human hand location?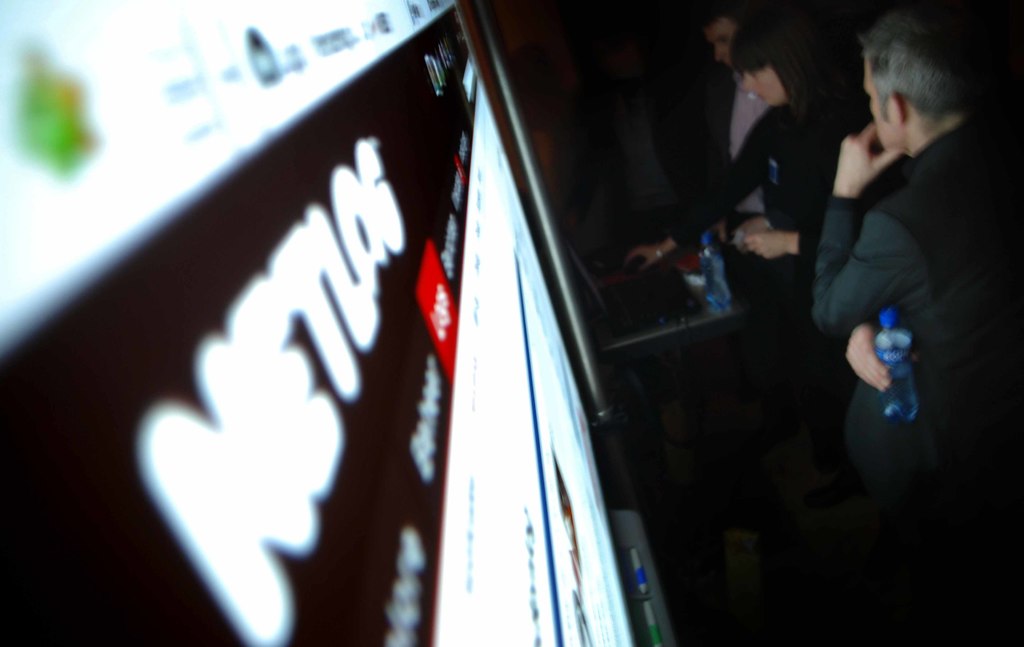
<bbox>624, 244, 664, 271</bbox>
